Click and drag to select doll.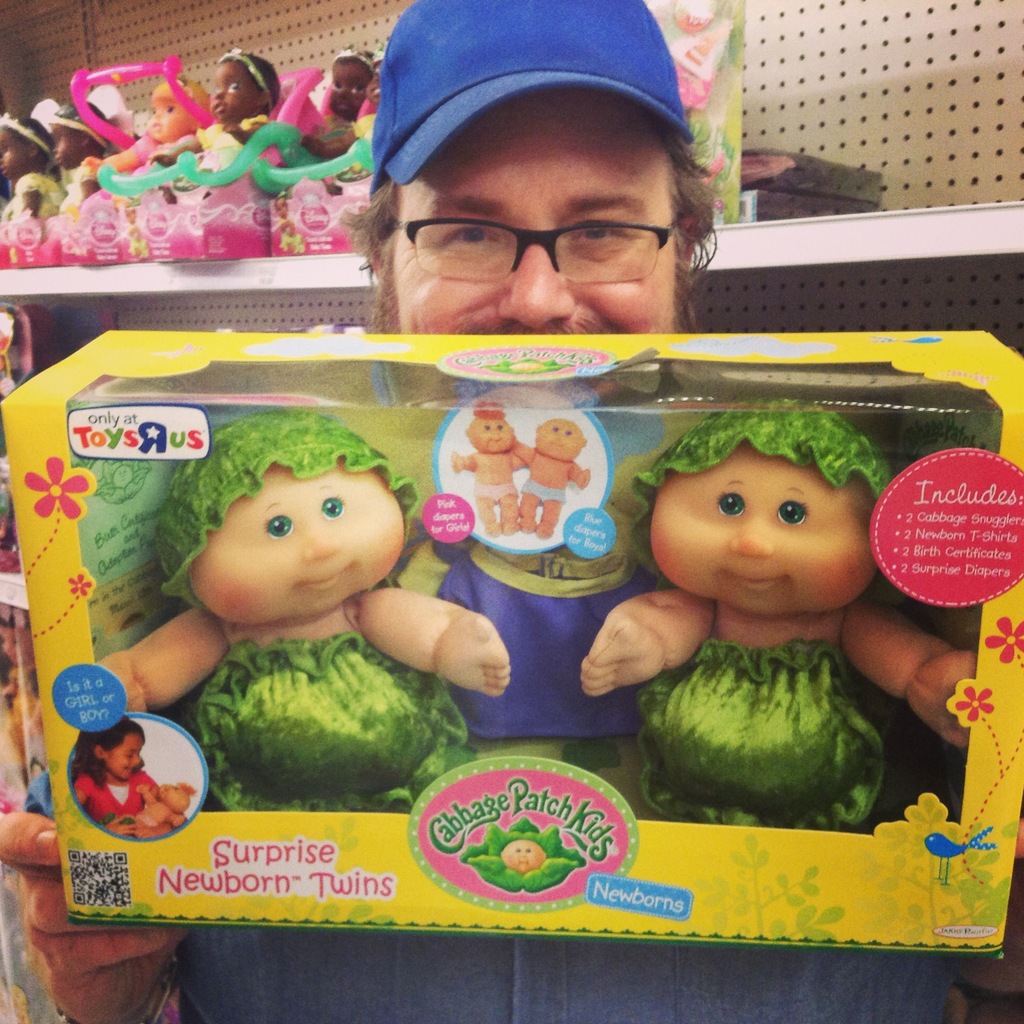
Selection: <bbox>577, 420, 935, 805</bbox>.
